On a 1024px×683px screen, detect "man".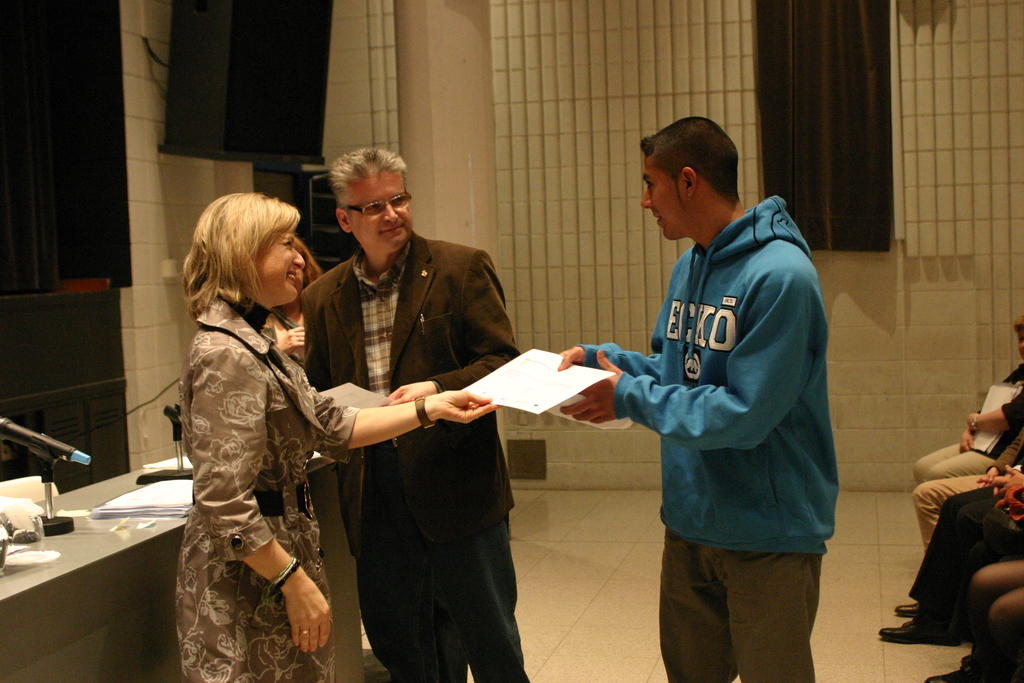
(x1=875, y1=457, x2=1023, y2=651).
